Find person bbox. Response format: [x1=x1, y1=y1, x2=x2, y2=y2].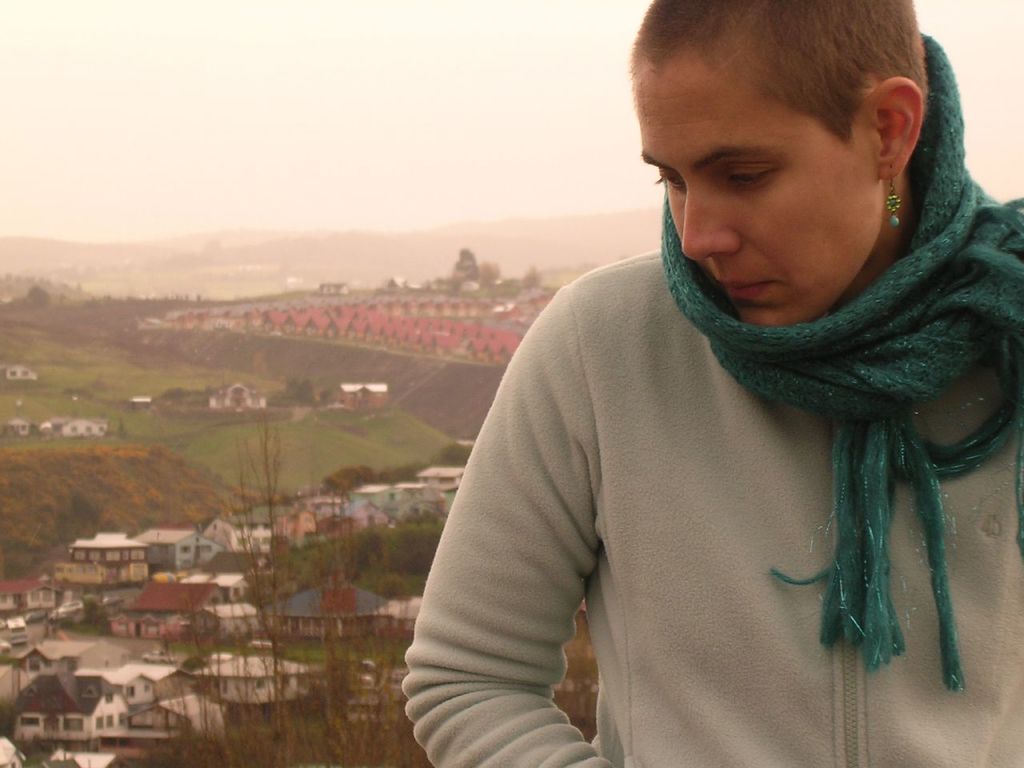
[x1=402, y1=0, x2=1023, y2=767].
